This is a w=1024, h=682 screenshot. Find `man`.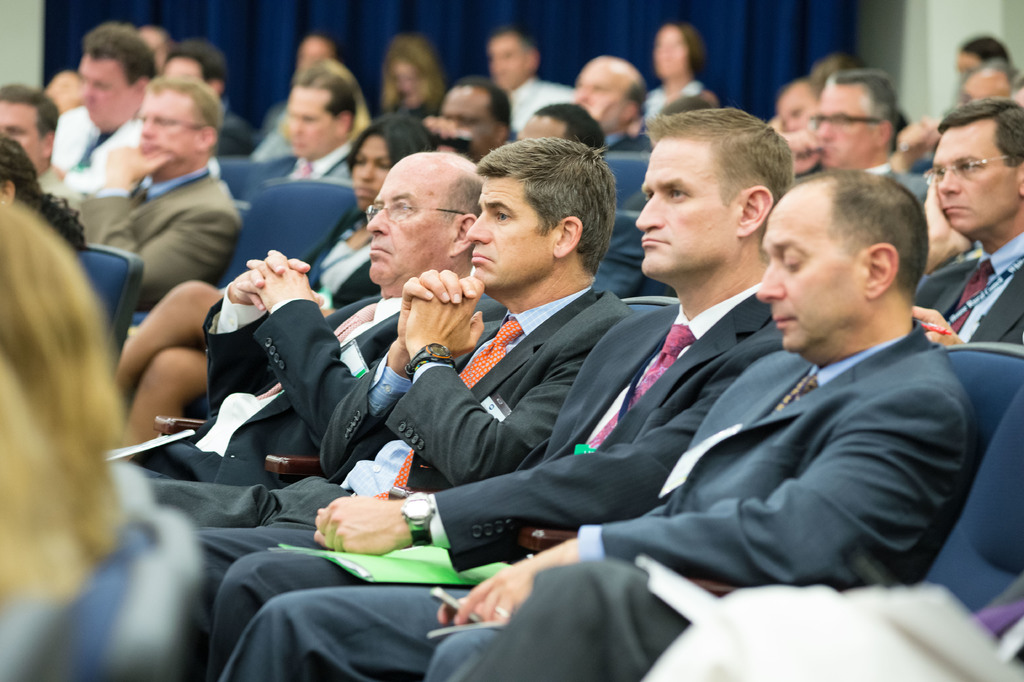
Bounding box: Rect(263, 74, 356, 185).
